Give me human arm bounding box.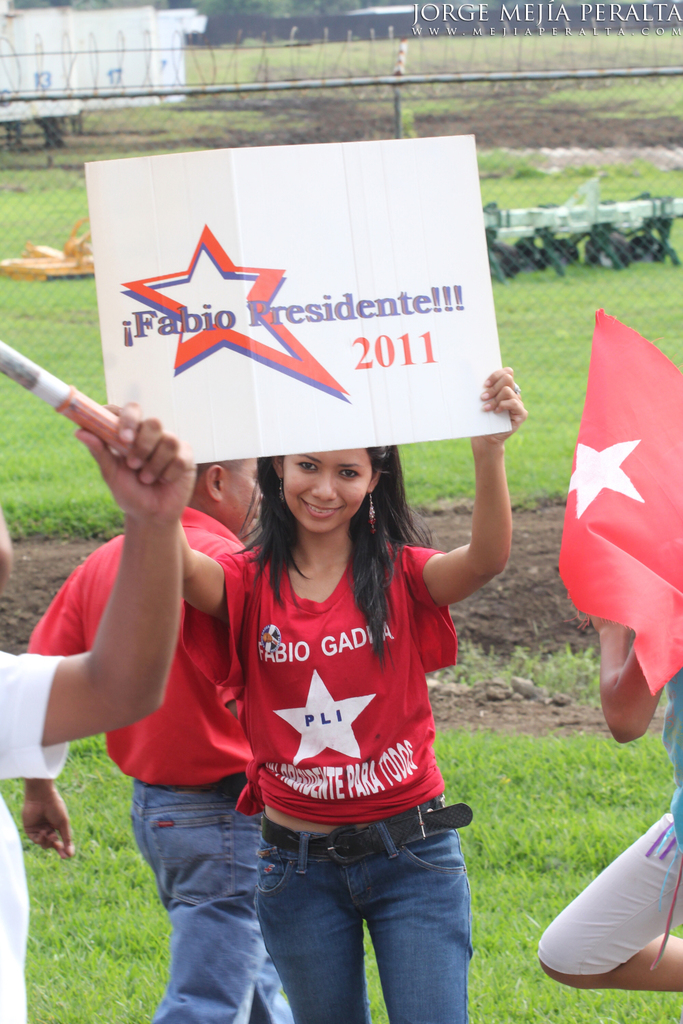
bbox=(42, 457, 205, 767).
